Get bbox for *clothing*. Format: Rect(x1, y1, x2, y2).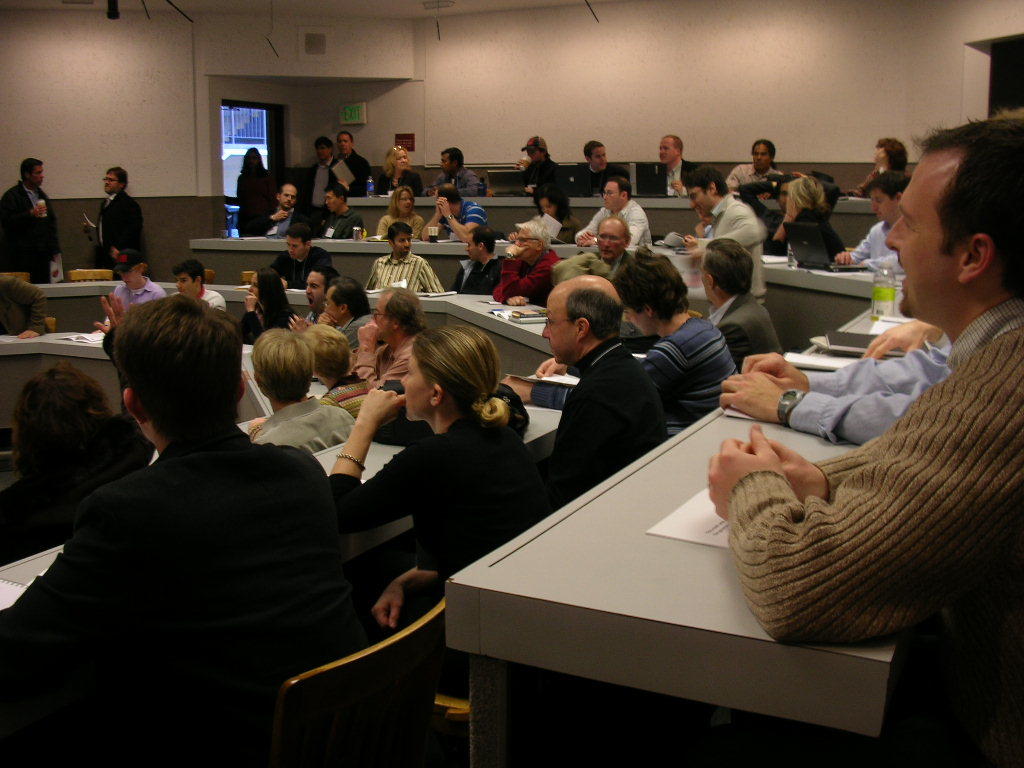
Rect(571, 199, 657, 254).
